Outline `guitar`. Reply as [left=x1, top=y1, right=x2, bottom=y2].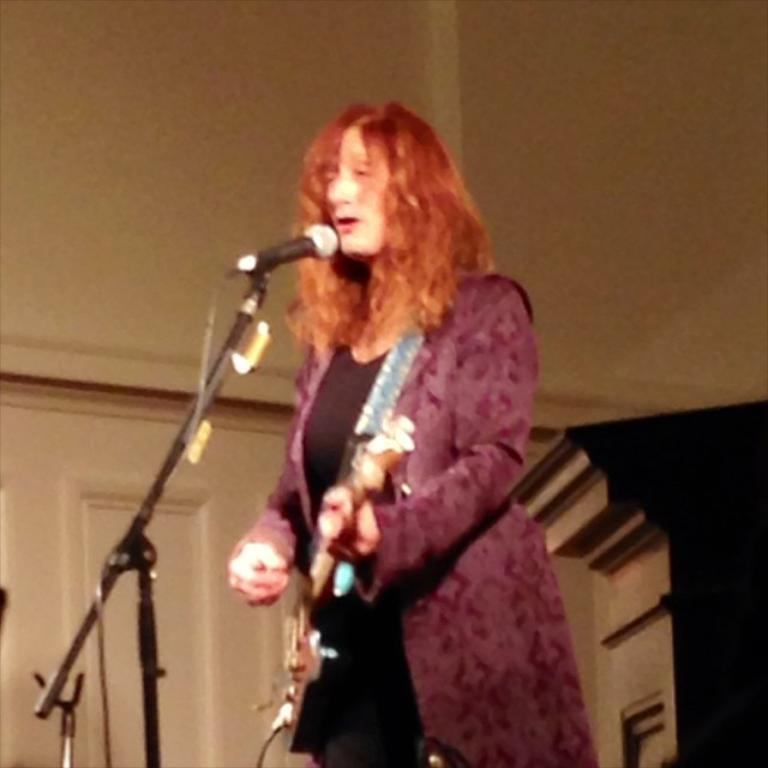
[left=262, top=418, right=416, bottom=754].
